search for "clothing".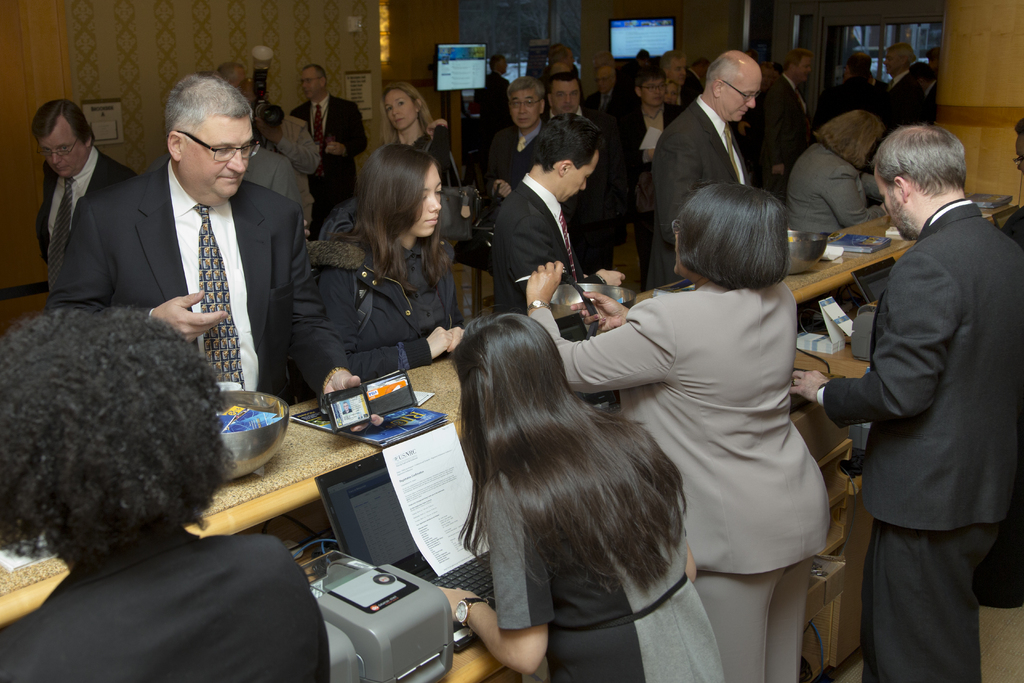
Found at pyautogui.locateOnScreen(883, 68, 929, 123).
